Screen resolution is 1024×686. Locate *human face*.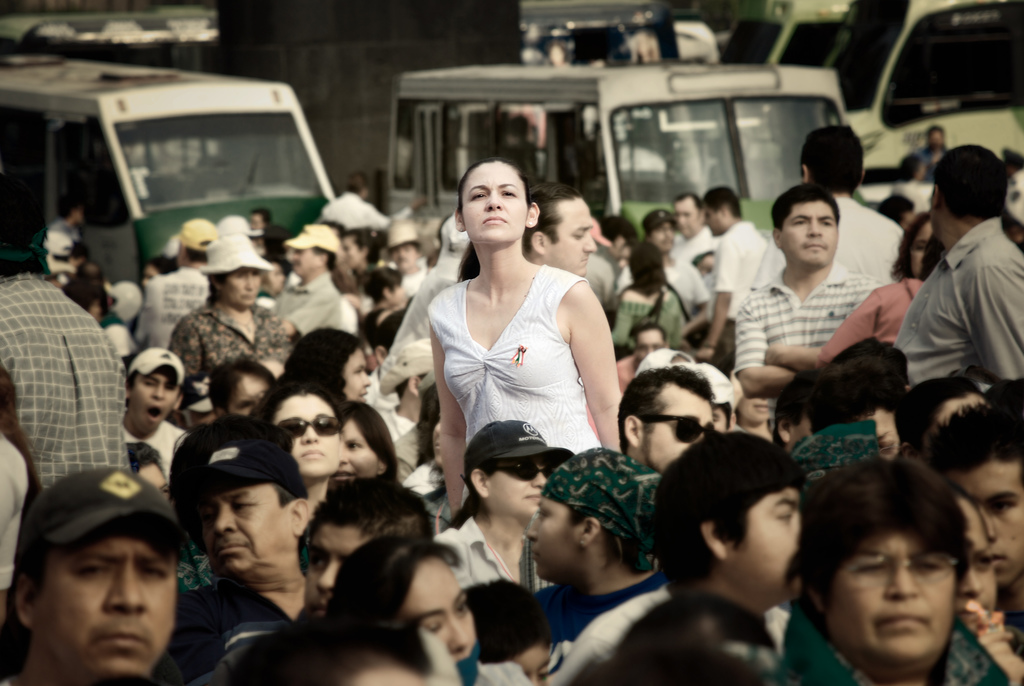
bbox=(721, 484, 814, 597).
